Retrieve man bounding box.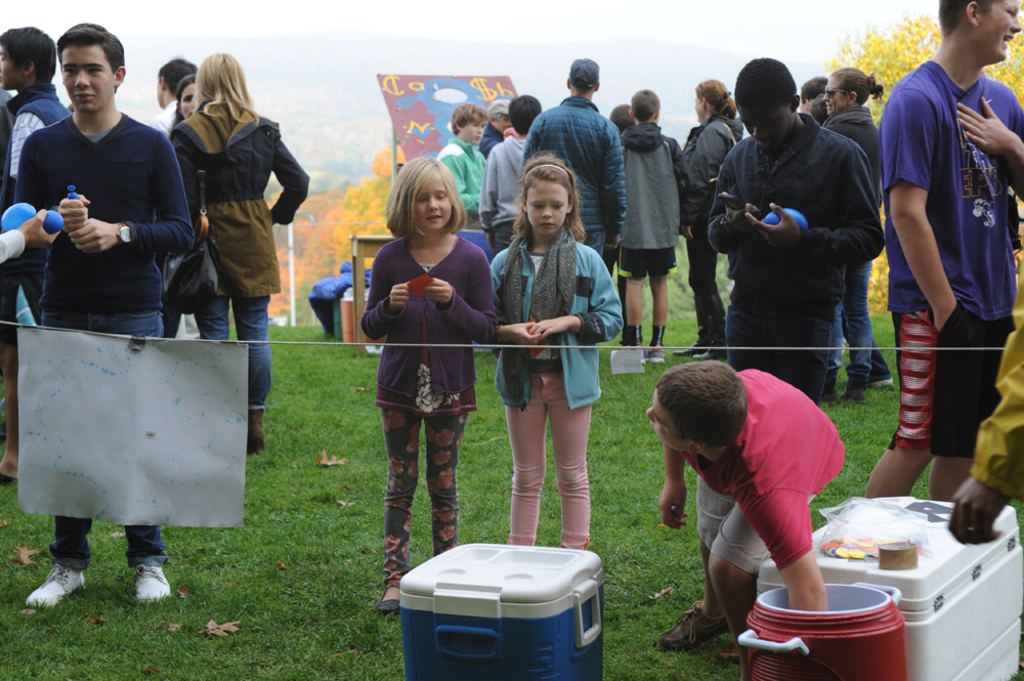
Bounding box: left=709, top=61, right=887, bottom=393.
